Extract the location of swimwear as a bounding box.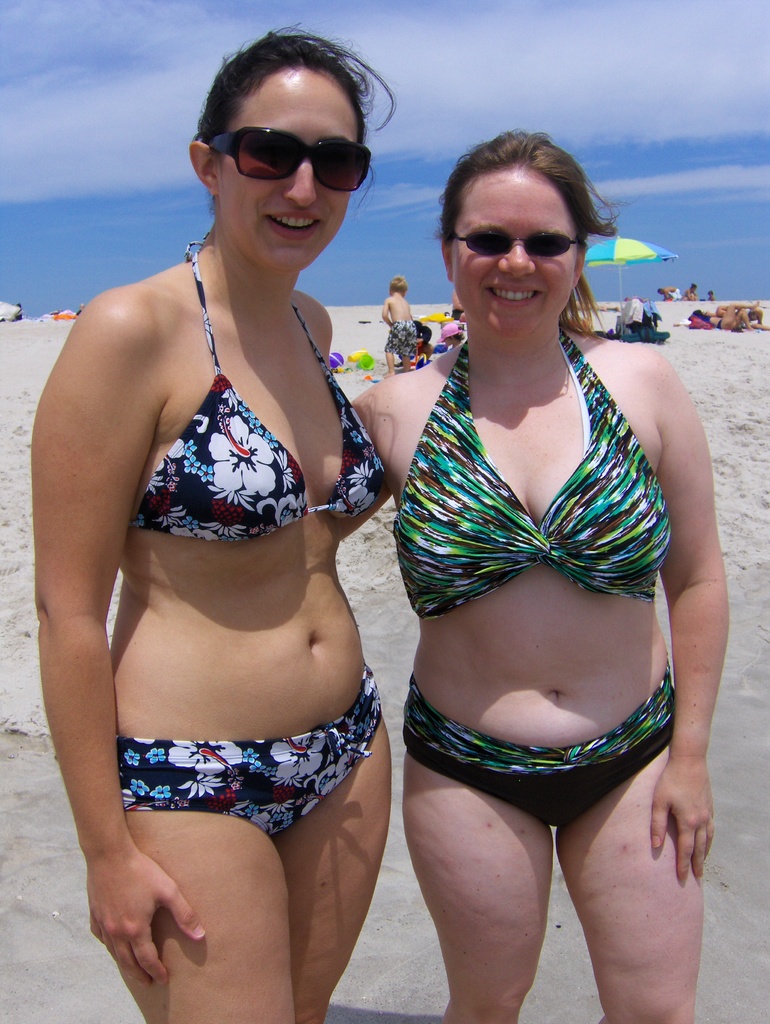
bbox=[396, 337, 673, 620].
